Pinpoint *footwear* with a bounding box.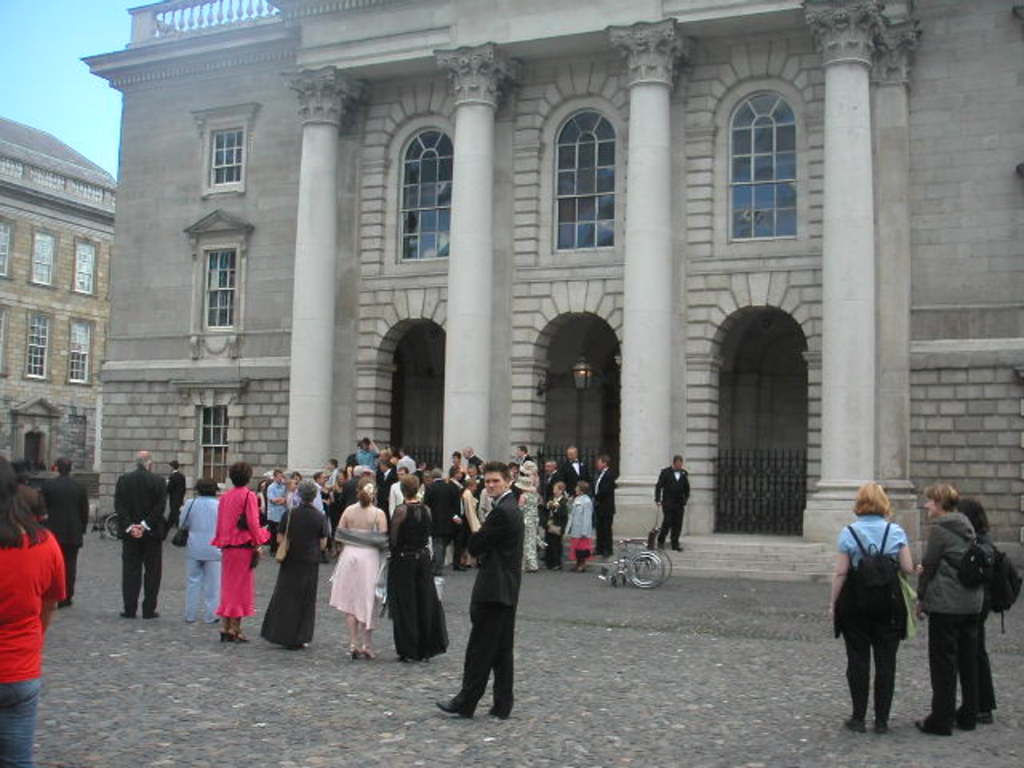
(left=230, top=619, right=251, bottom=648).
